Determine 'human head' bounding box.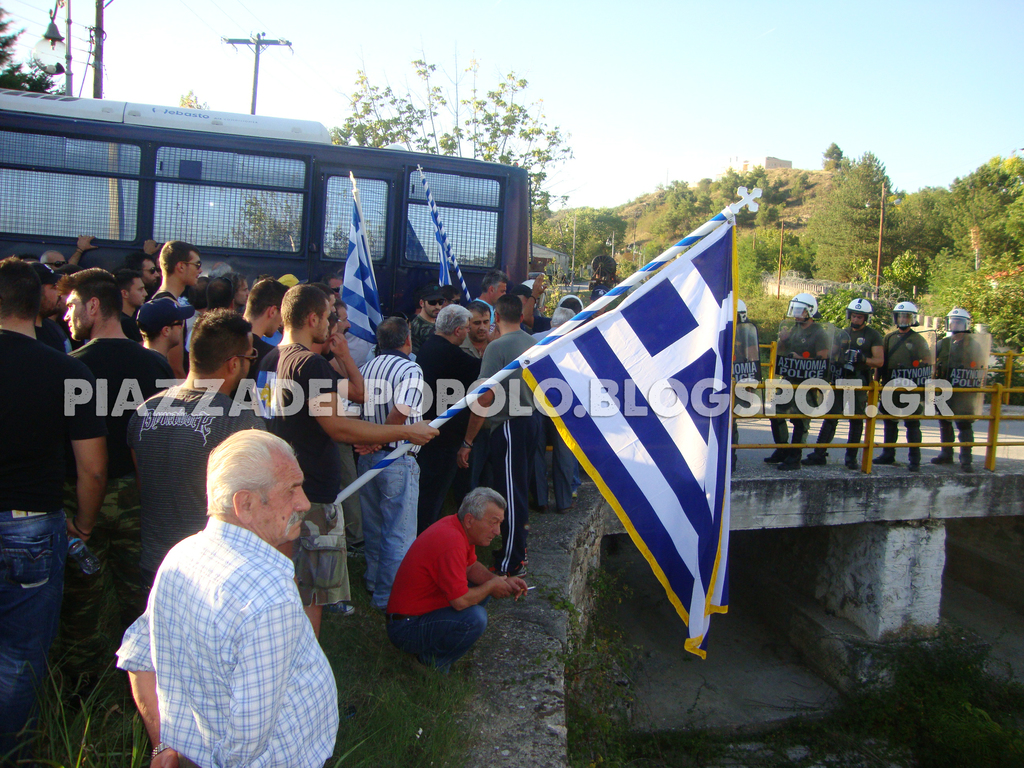
Determined: locate(63, 269, 122, 341).
